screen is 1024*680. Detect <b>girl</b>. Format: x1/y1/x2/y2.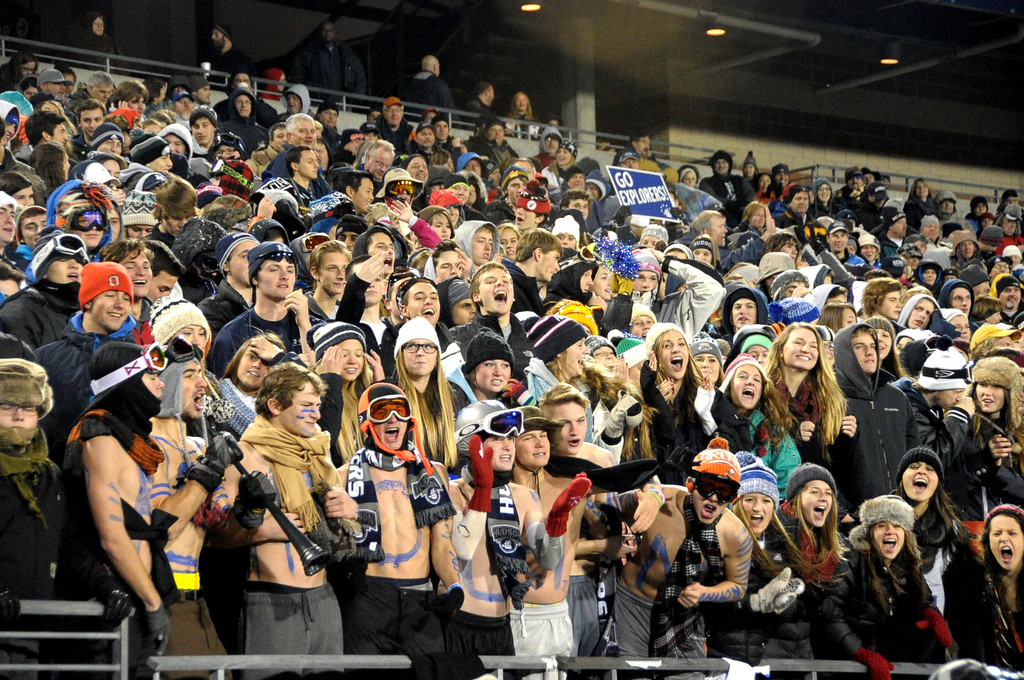
298/321/390/465.
